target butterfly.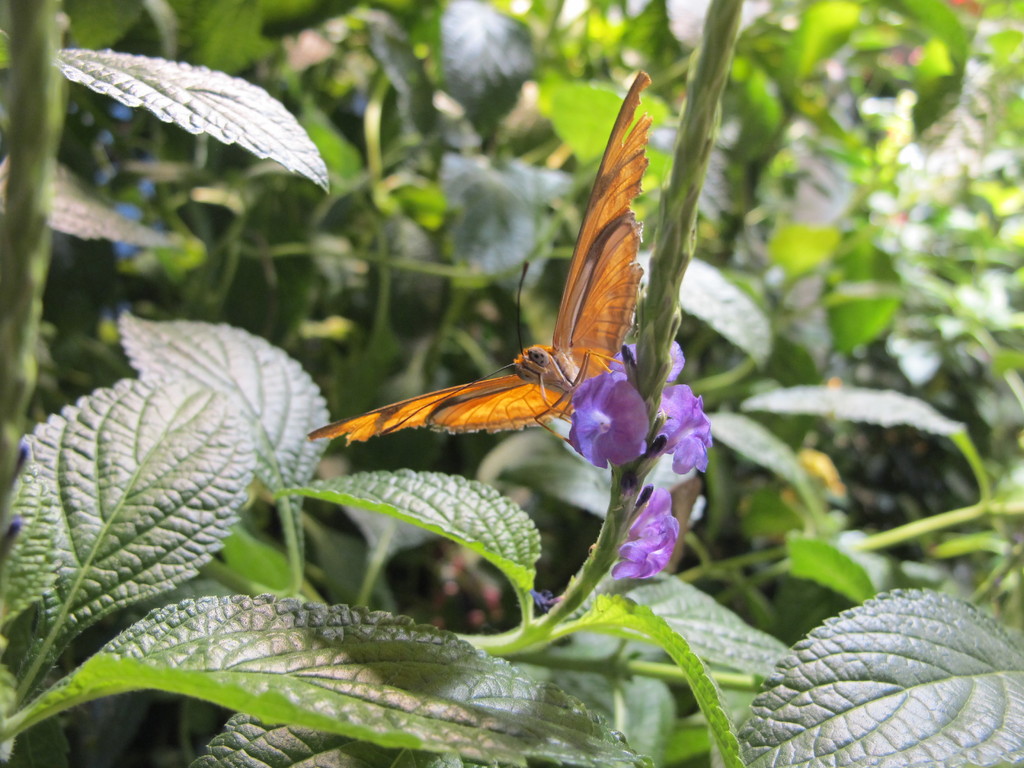
Target region: <region>300, 70, 694, 490</region>.
